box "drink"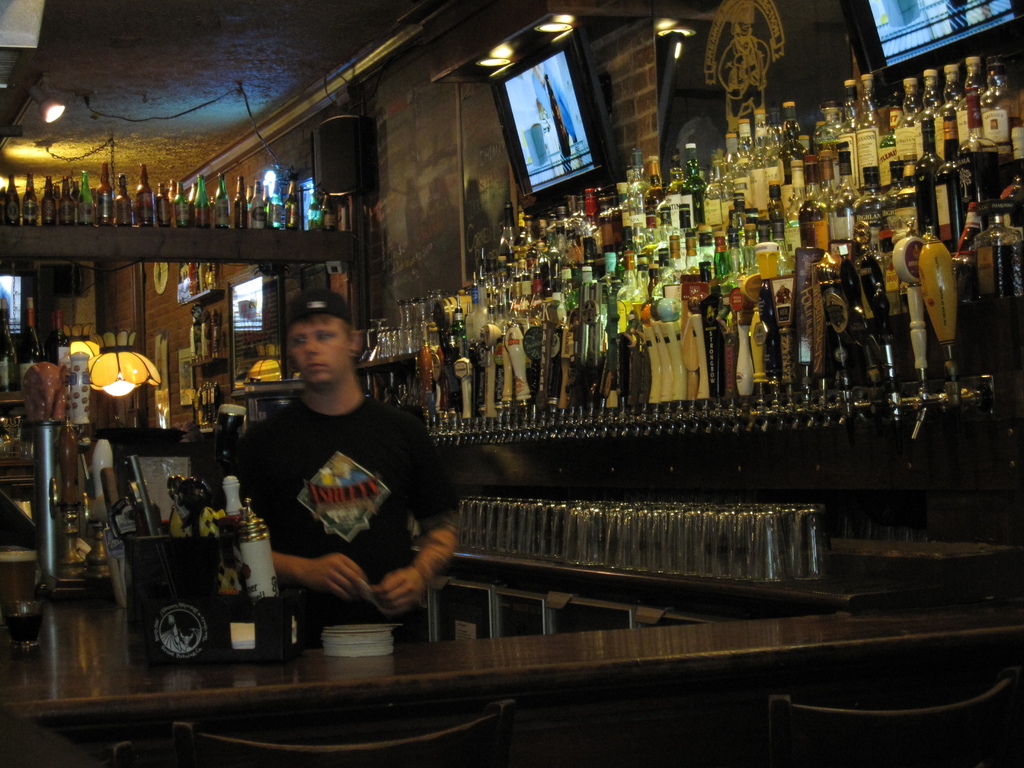
[718, 131, 742, 214]
